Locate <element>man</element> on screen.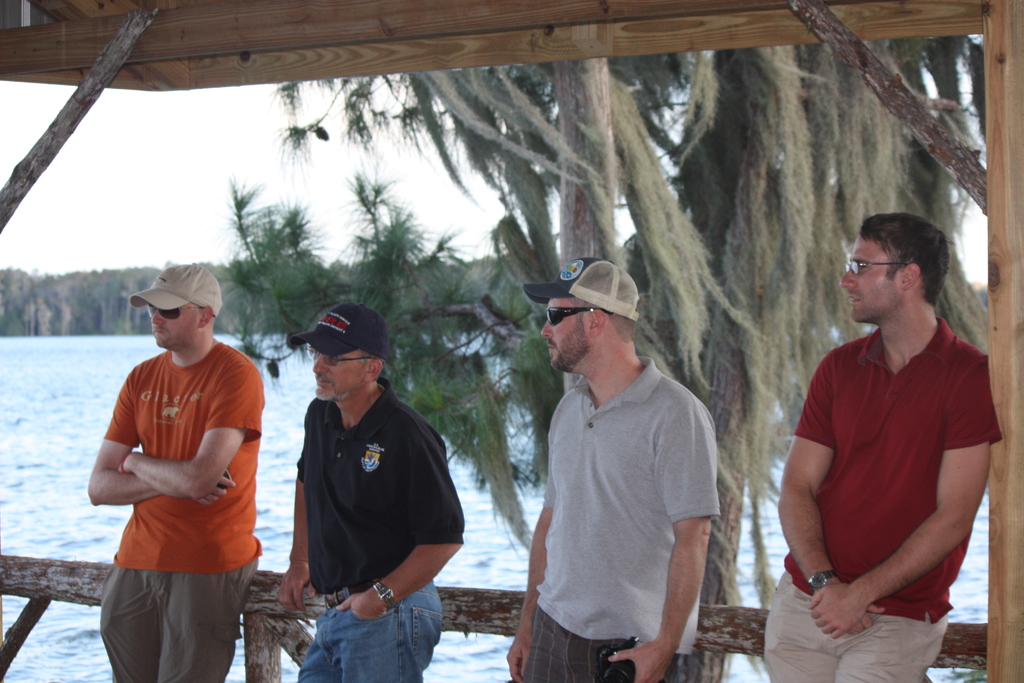
On screen at (left=511, top=243, right=737, bottom=677).
